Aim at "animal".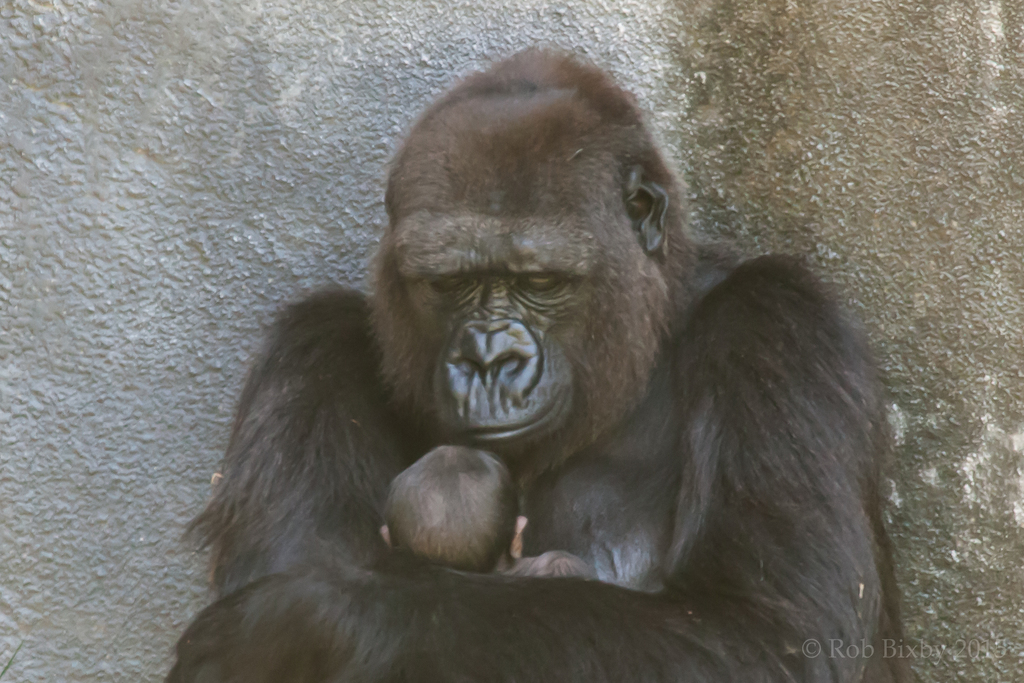
Aimed at region(162, 40, 908, 680).
